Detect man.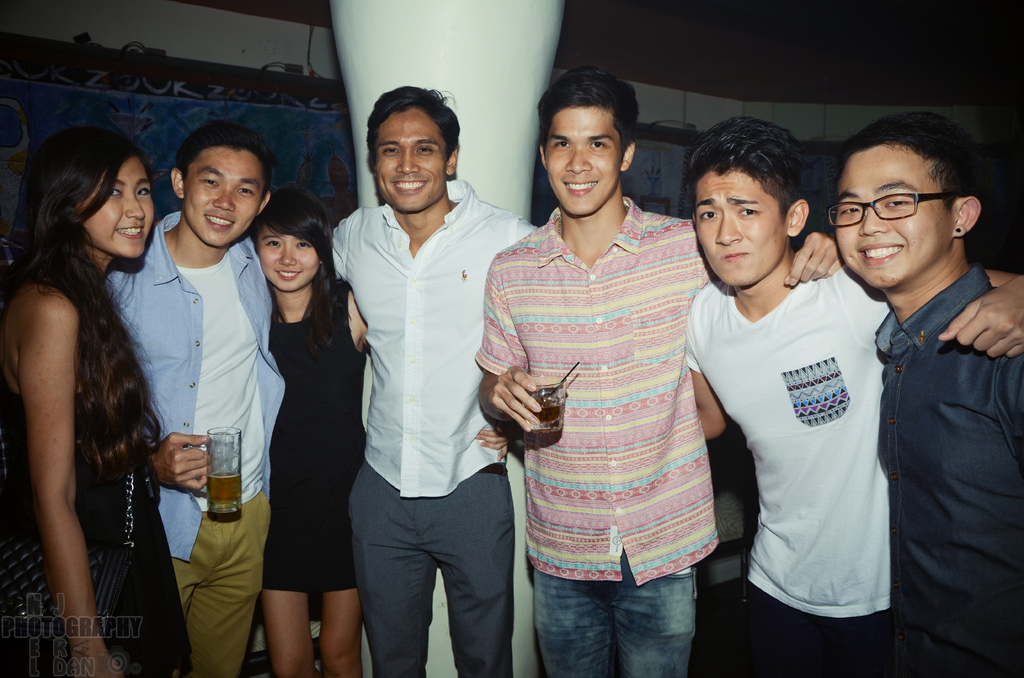
Detected at (110,120,295,677).
